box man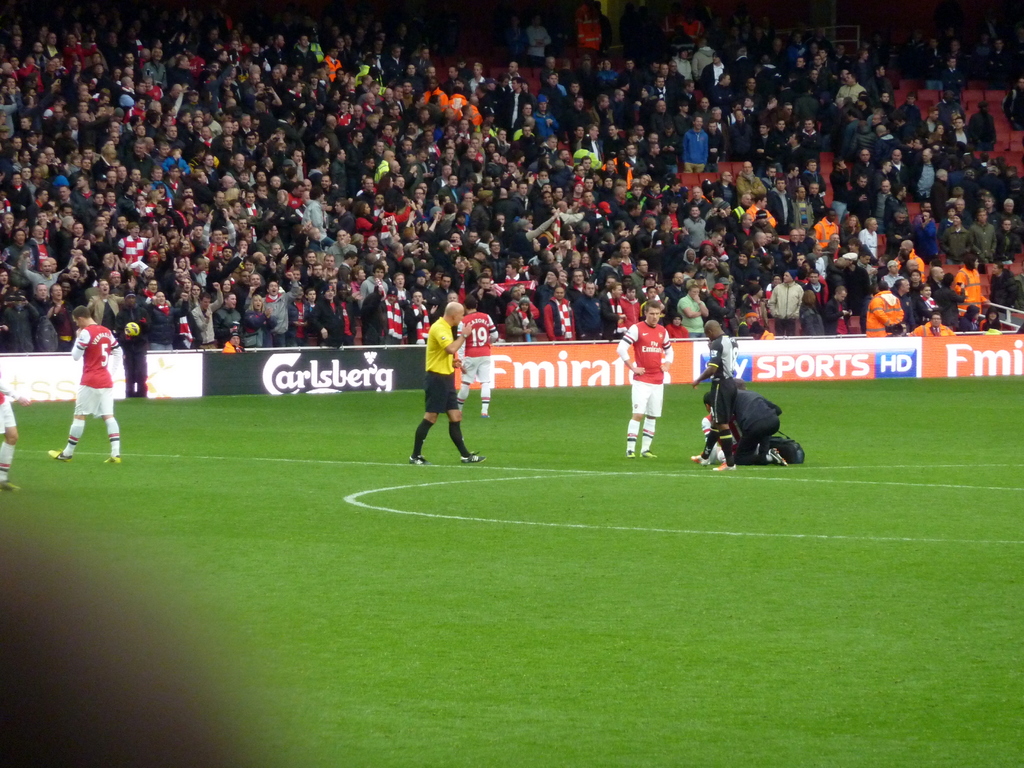
detection(619, 300, 661, 458)
